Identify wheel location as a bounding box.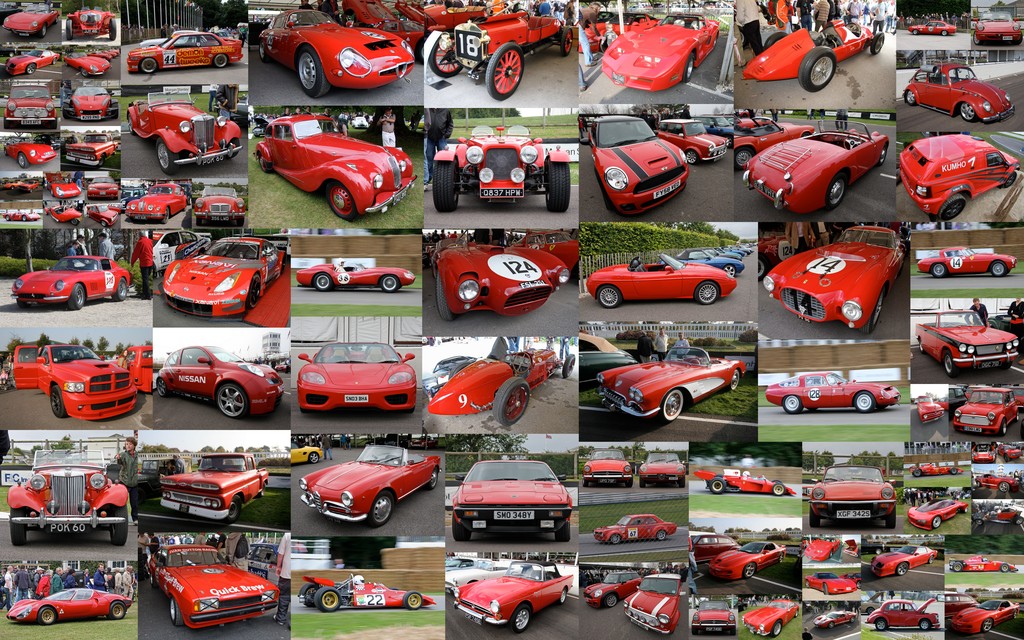
{"left": 1000, "top": 563, "right": 1009, "bottom": 573}.
